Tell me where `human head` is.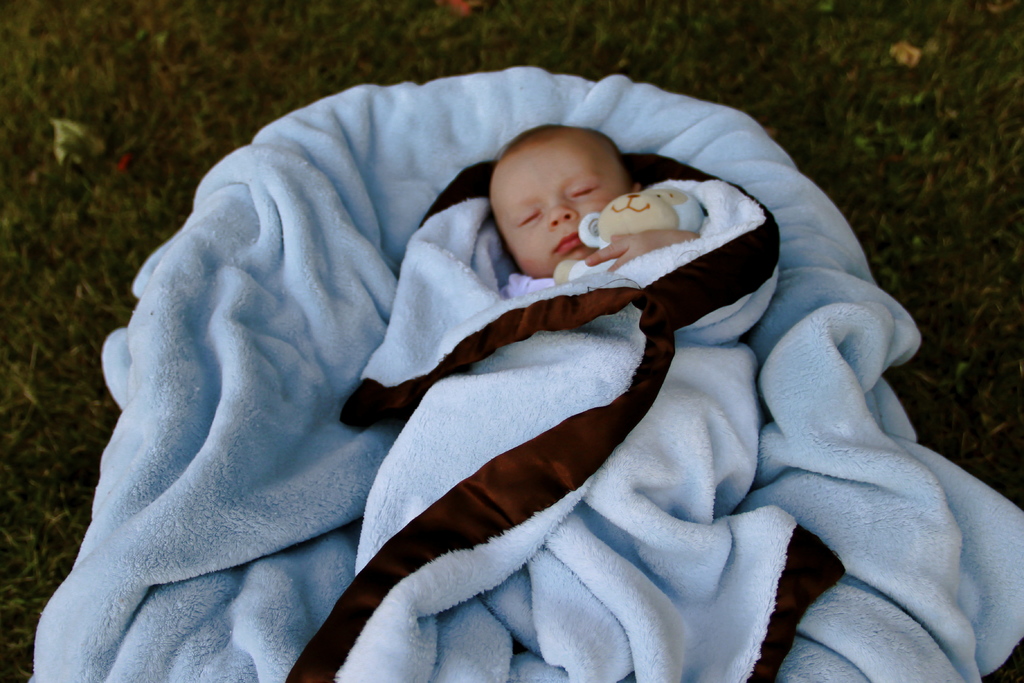
`human head` is at rect(492, 128, 646, 266).
